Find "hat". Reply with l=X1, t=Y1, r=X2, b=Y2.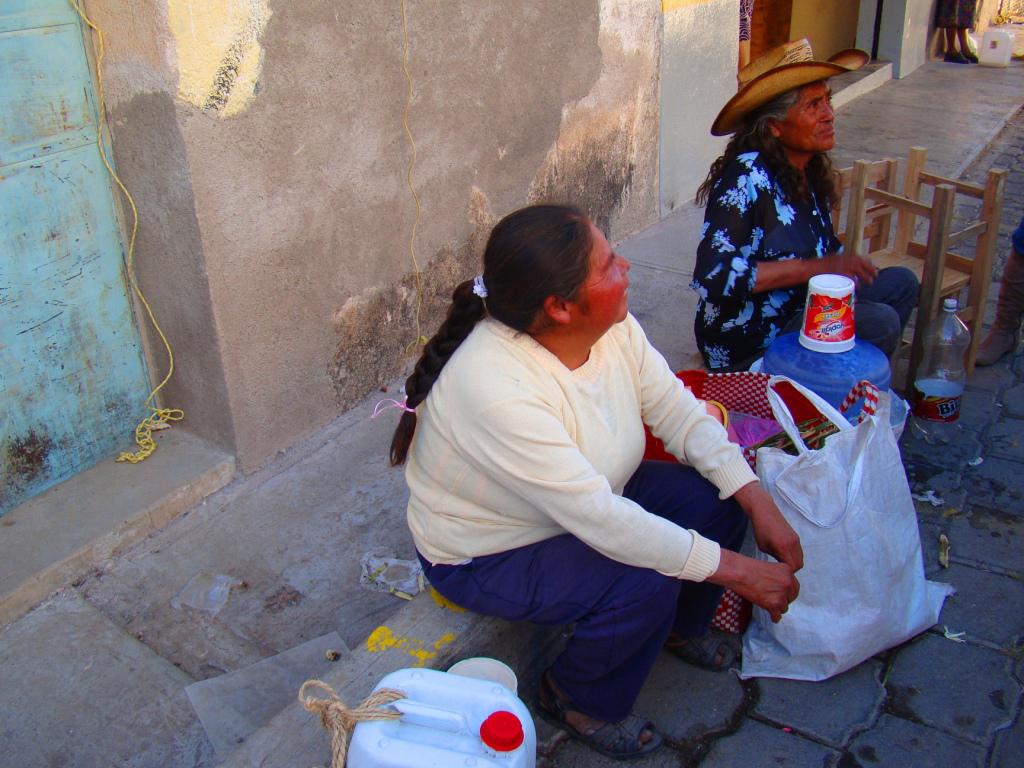
l=699, t=41, r=894, b=157.
